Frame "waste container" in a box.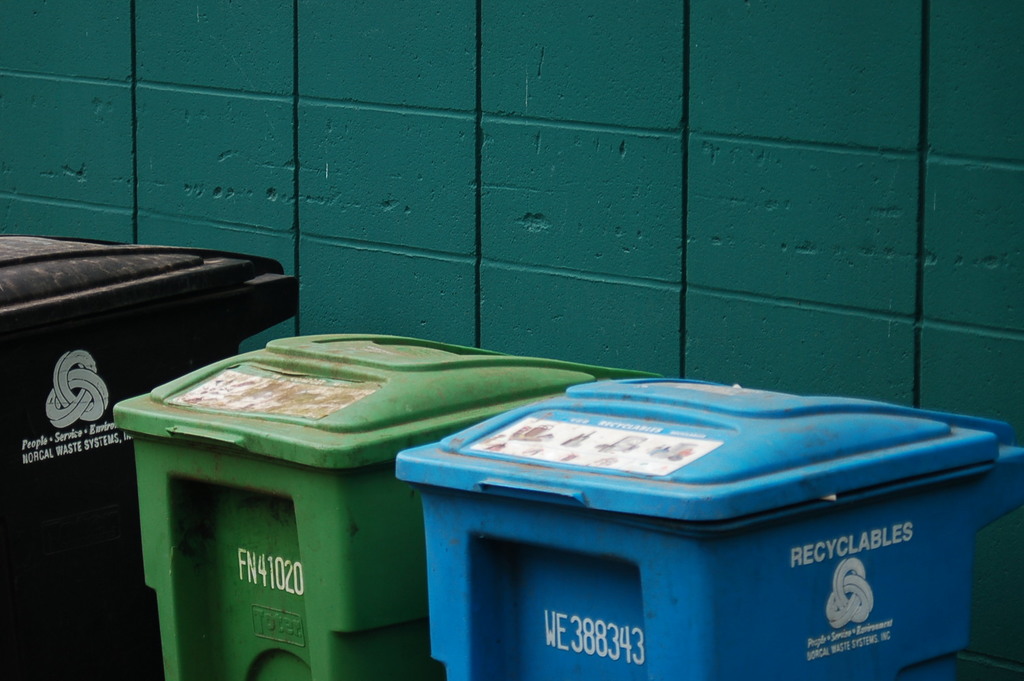
left=112, top=329, right=627, bottom=680.
